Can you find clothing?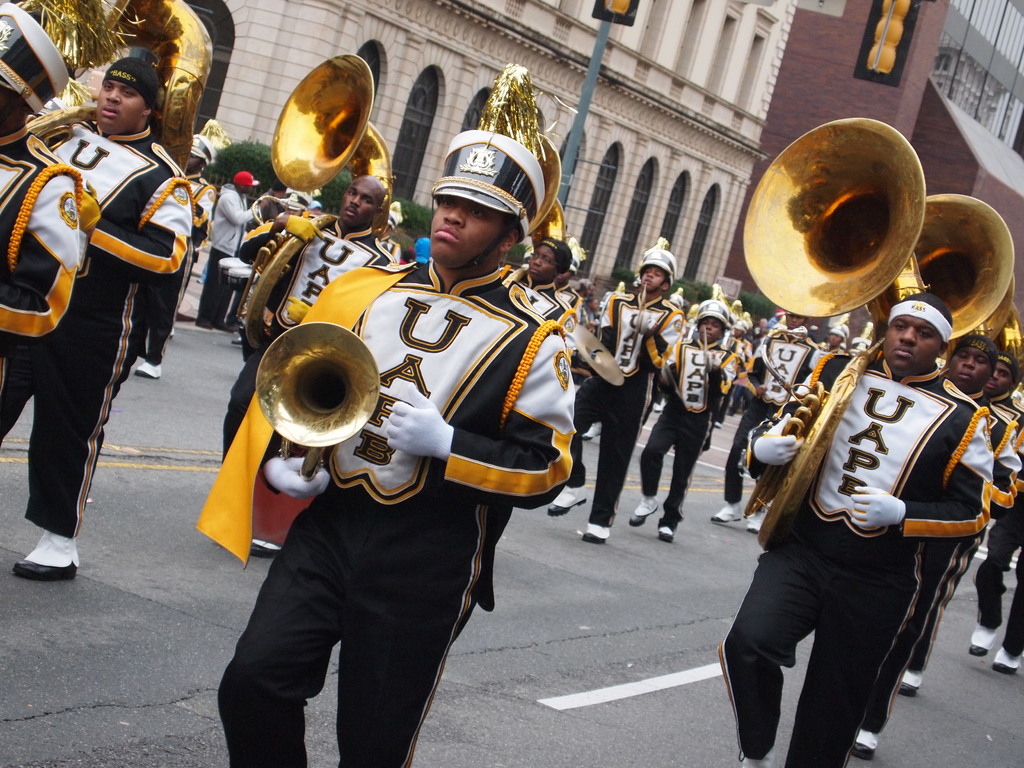
Yes, bounding box: (385,241,399,266).
